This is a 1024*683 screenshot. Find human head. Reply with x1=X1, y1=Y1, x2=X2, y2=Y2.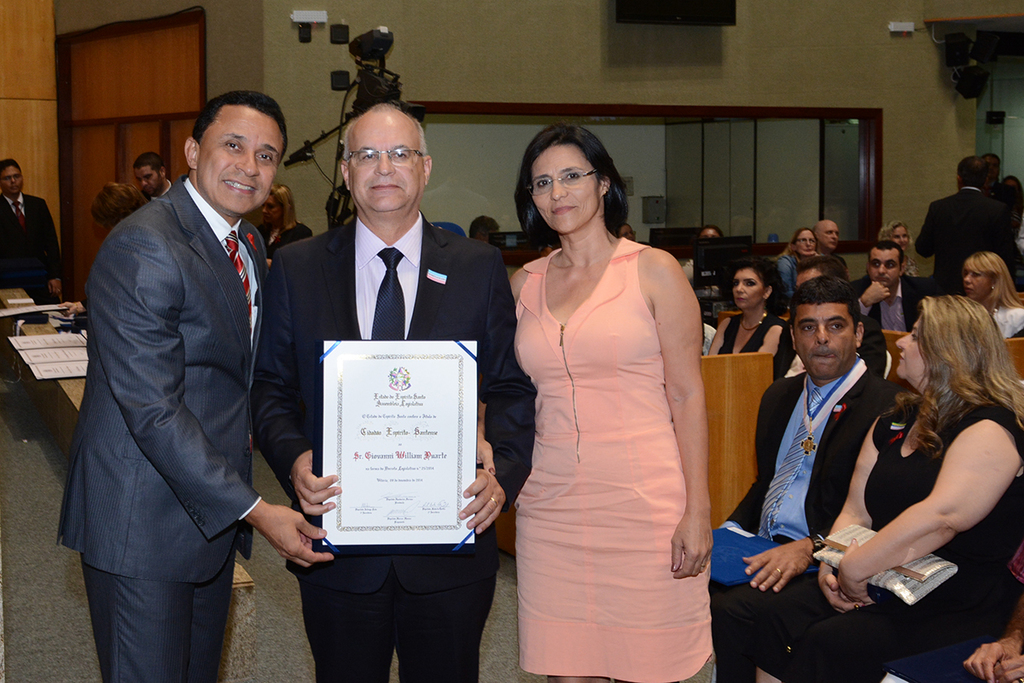
x1=864, y1=244, x2=901, y2=285.
